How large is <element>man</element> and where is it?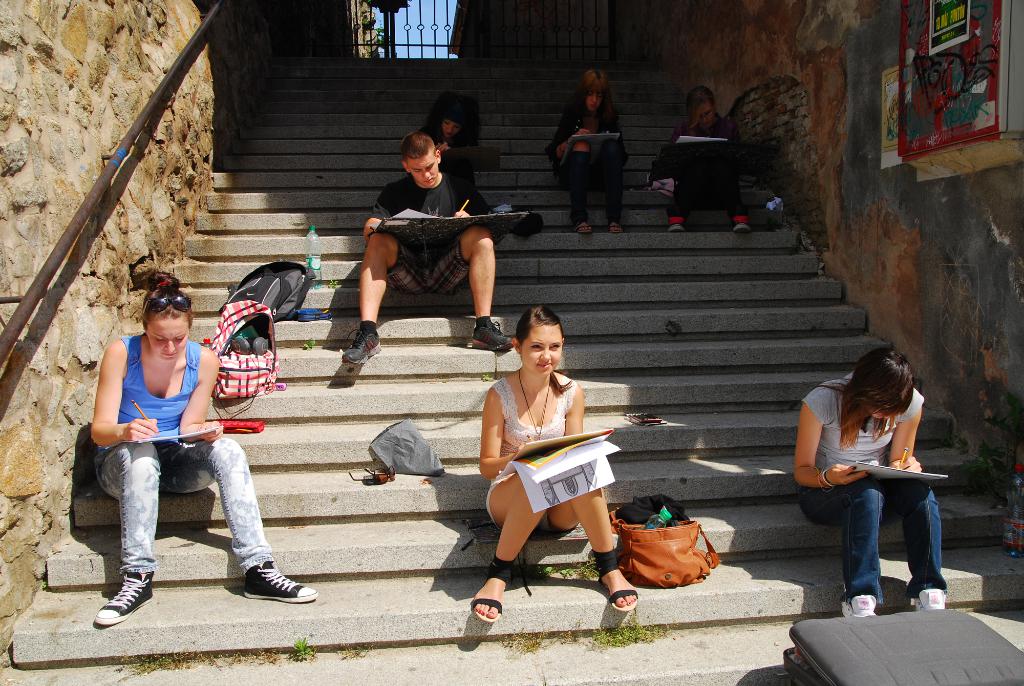
Bounding box: crop(333, 121, 517, 361).
